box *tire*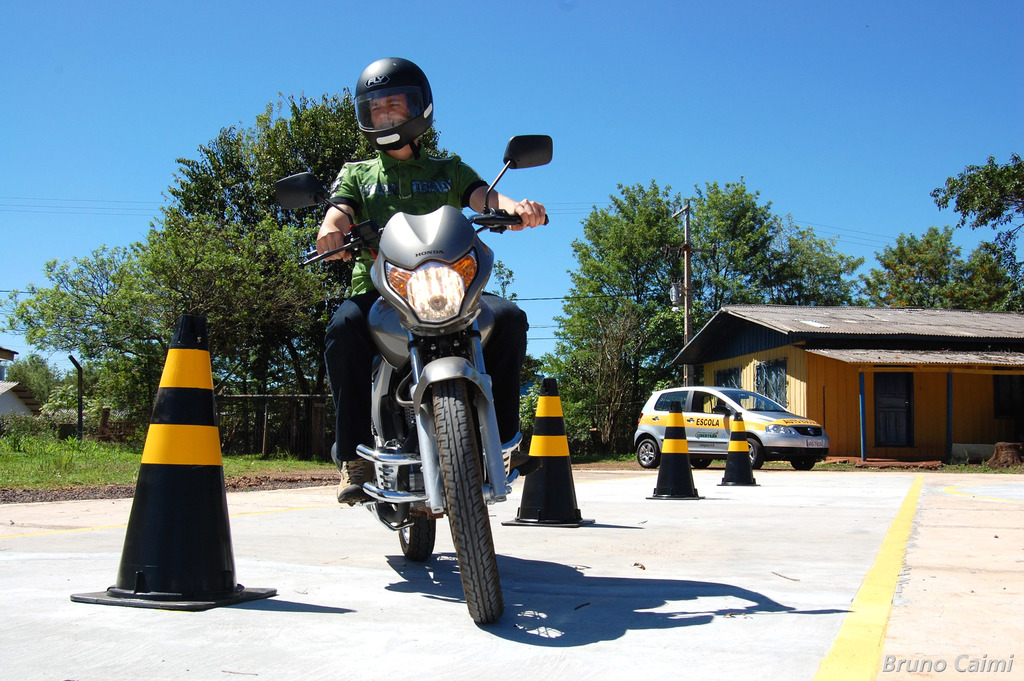
bbox=[690, 459, 711, 468]
